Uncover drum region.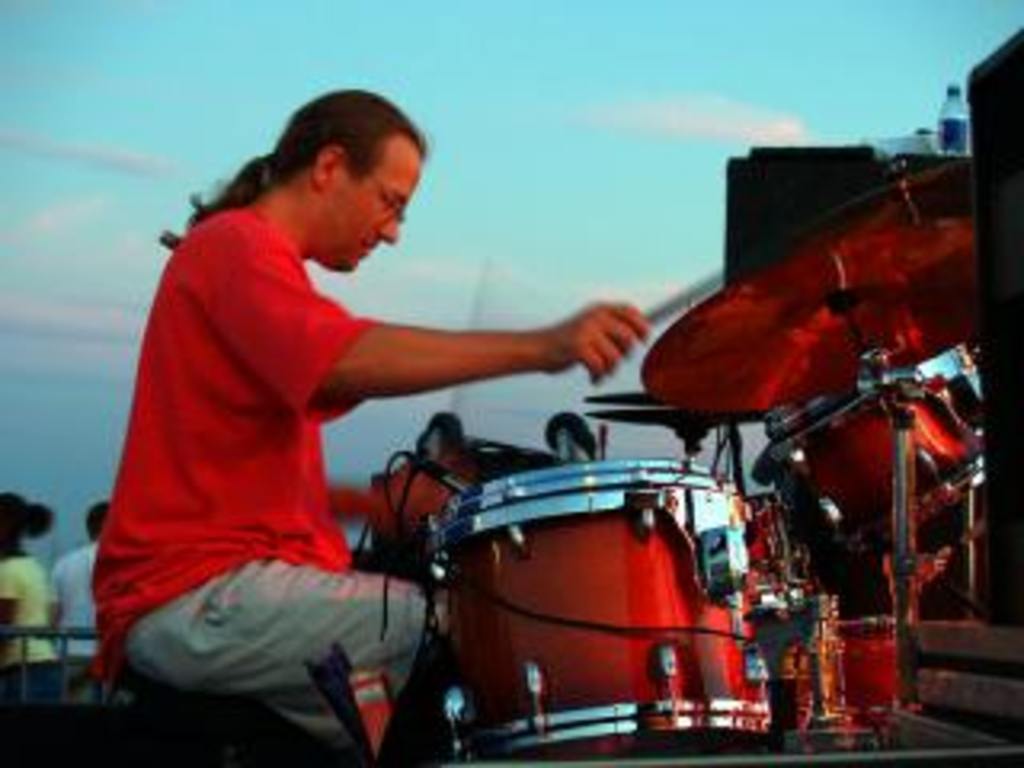
Uncovered: select_region(736, 490, 778, 563).
